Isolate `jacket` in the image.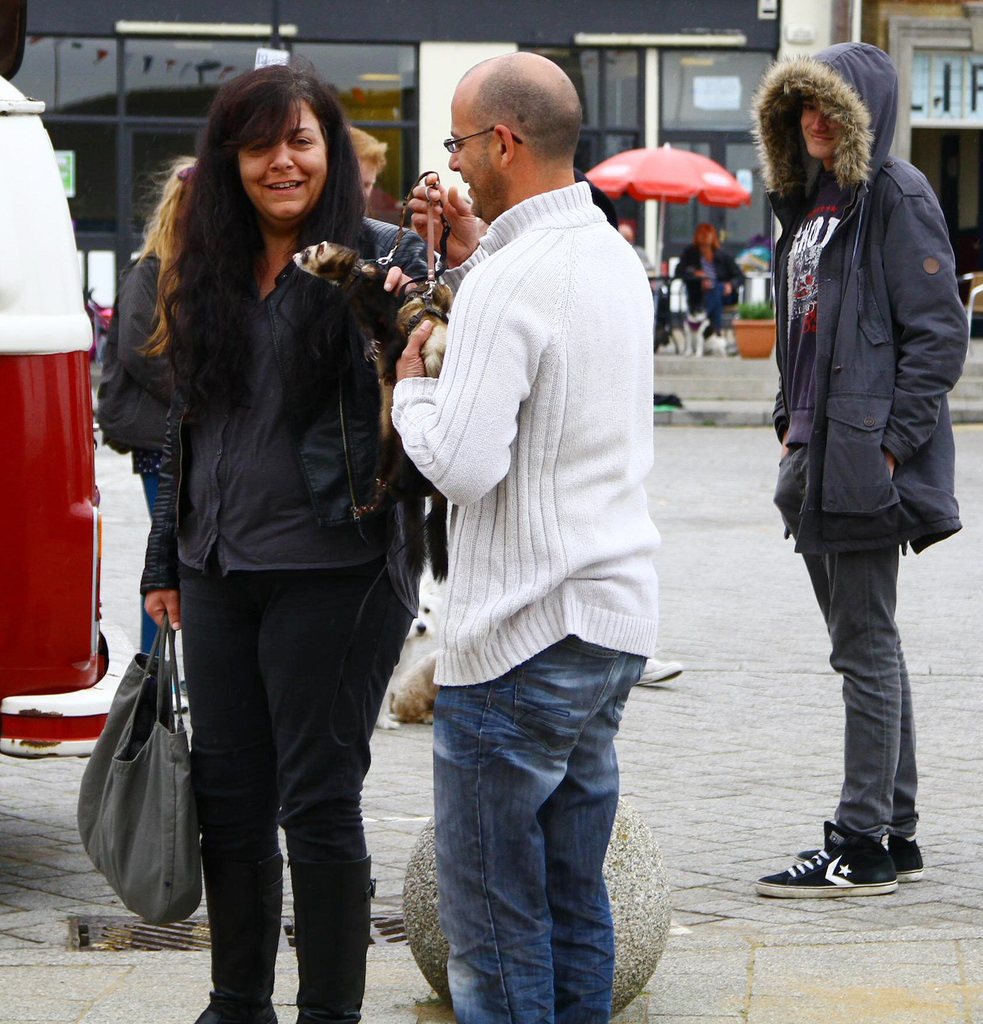
Isolated region: (x1=113, y1=246, x2=176, y2=458).
